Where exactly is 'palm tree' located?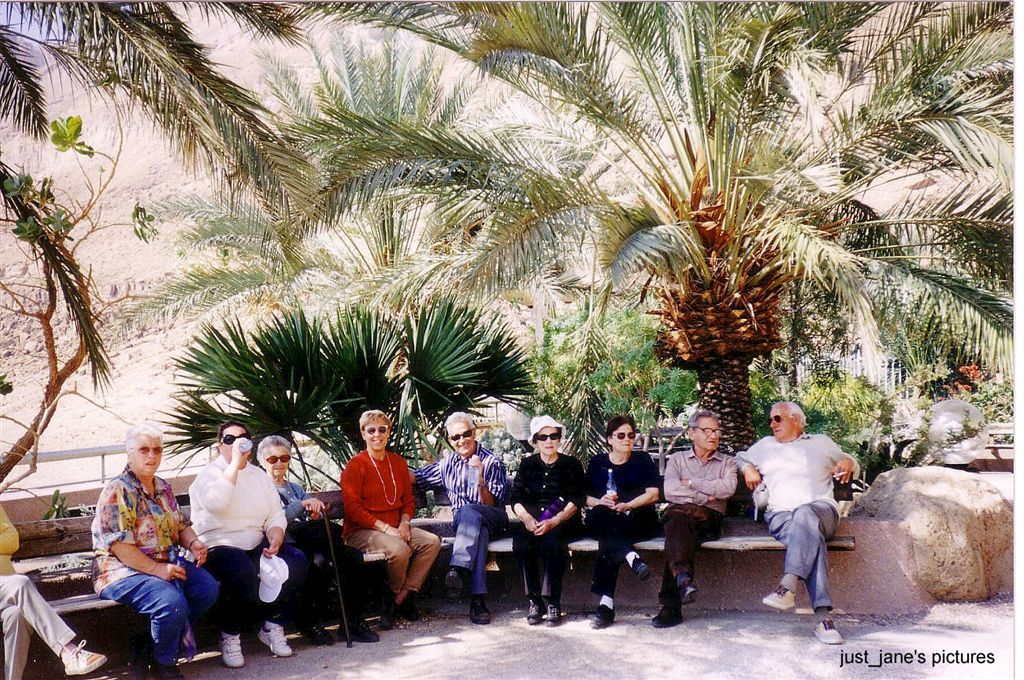
Its bounding box is [382, 0, 922, 450].
